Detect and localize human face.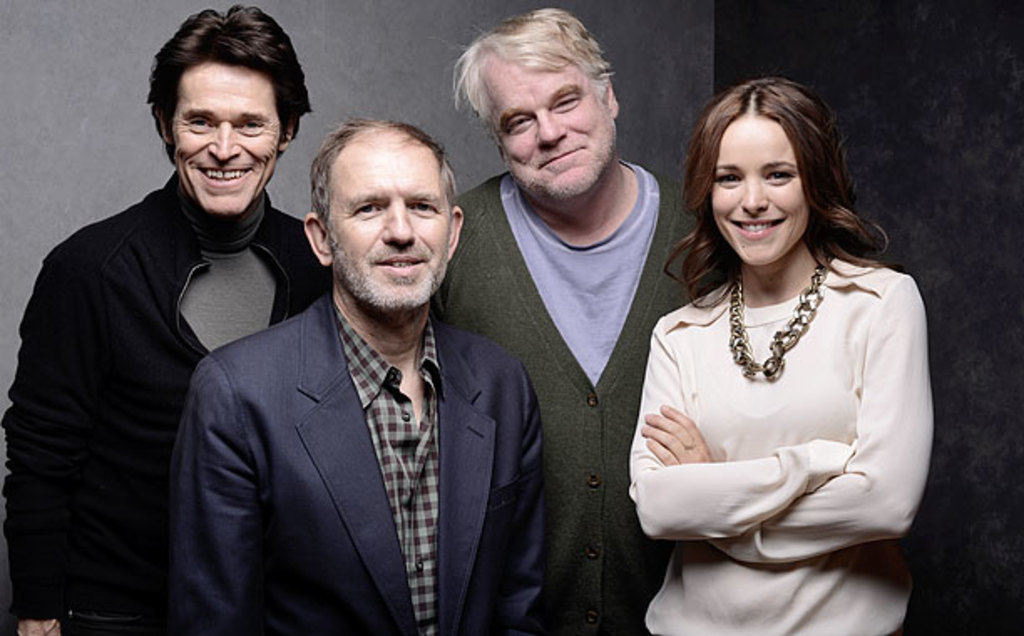
Localized at {"left": 711, "top": 119, "right": 806, "bottom": 261}.
